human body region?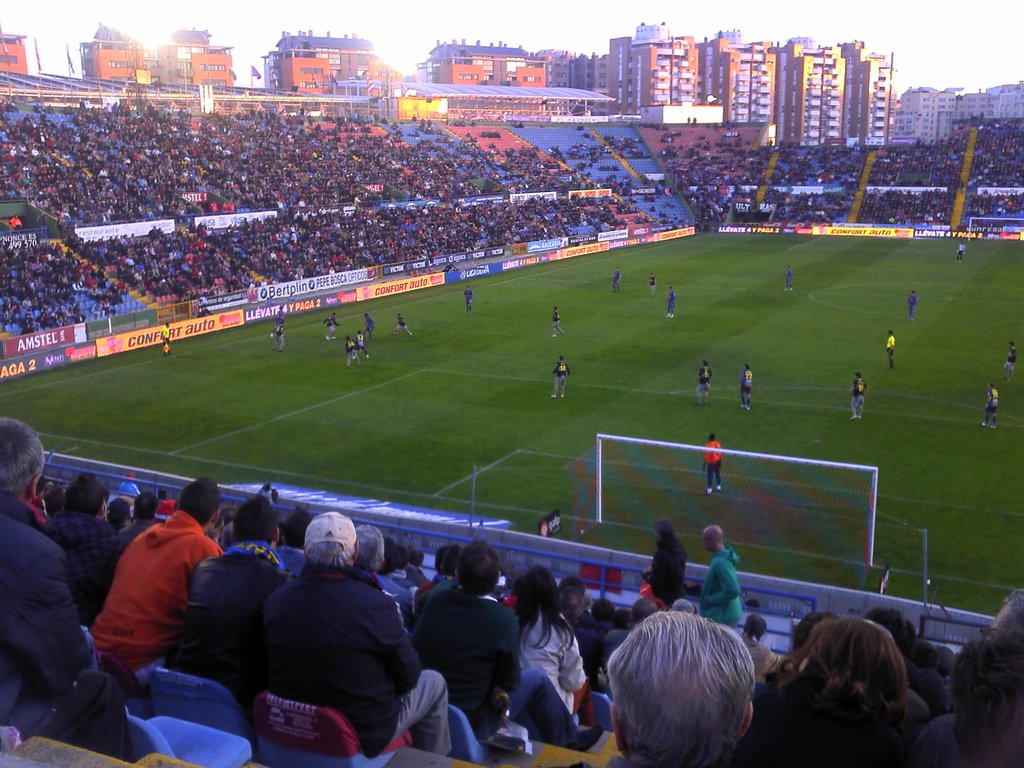
(413, 547, 429, 586)
